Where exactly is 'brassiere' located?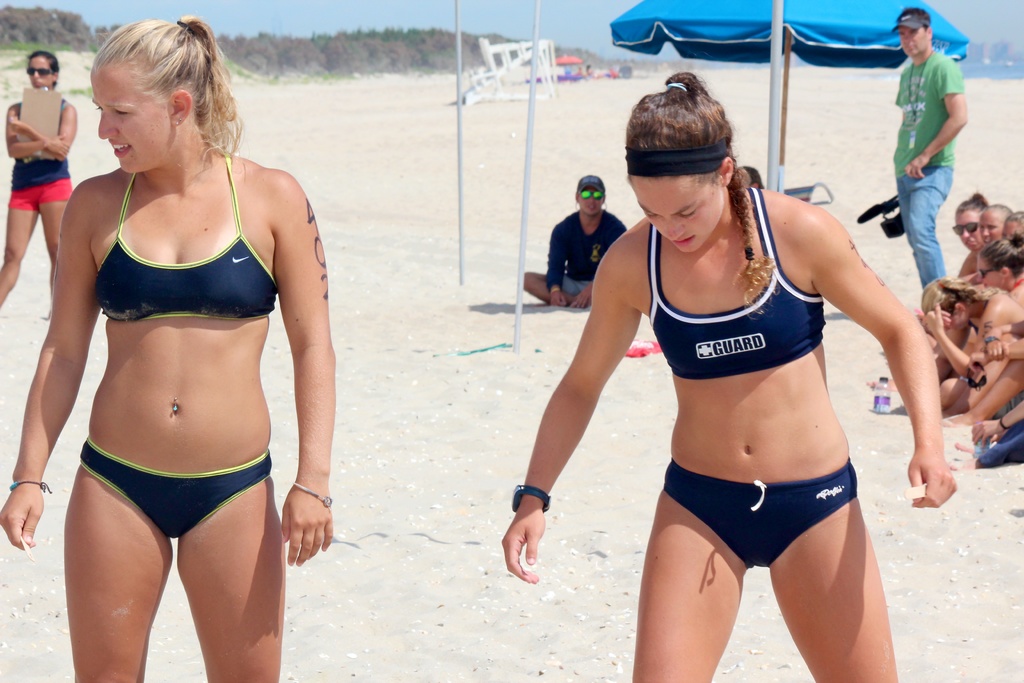
Its bounding box is 652, 185, 825, 381.
